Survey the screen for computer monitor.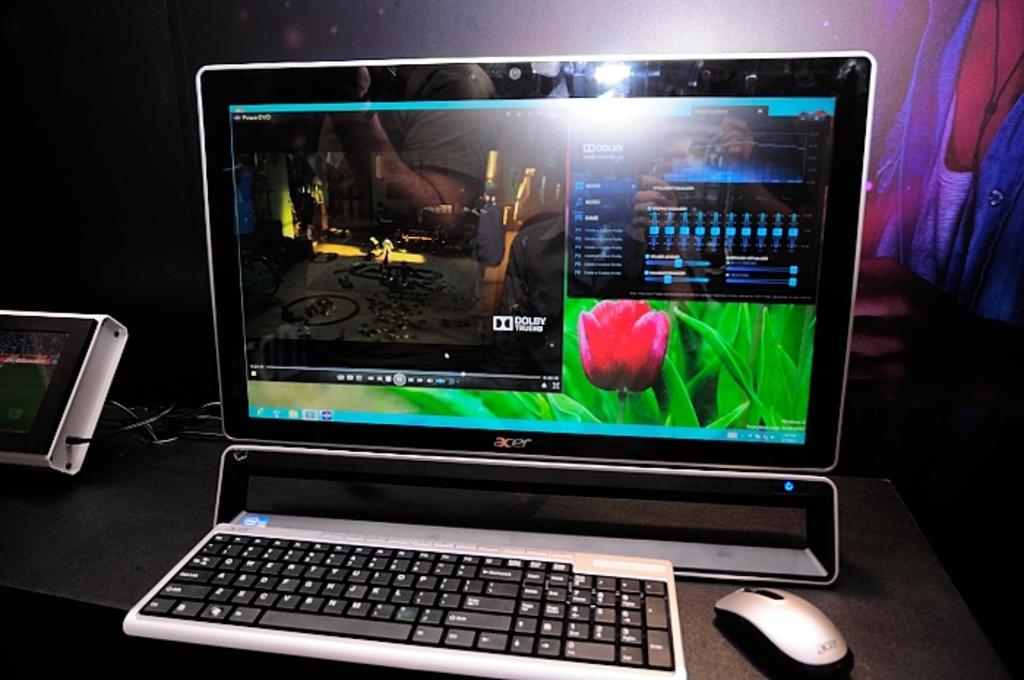
Survey found: <region>162, 37, 863, 607</region>.
